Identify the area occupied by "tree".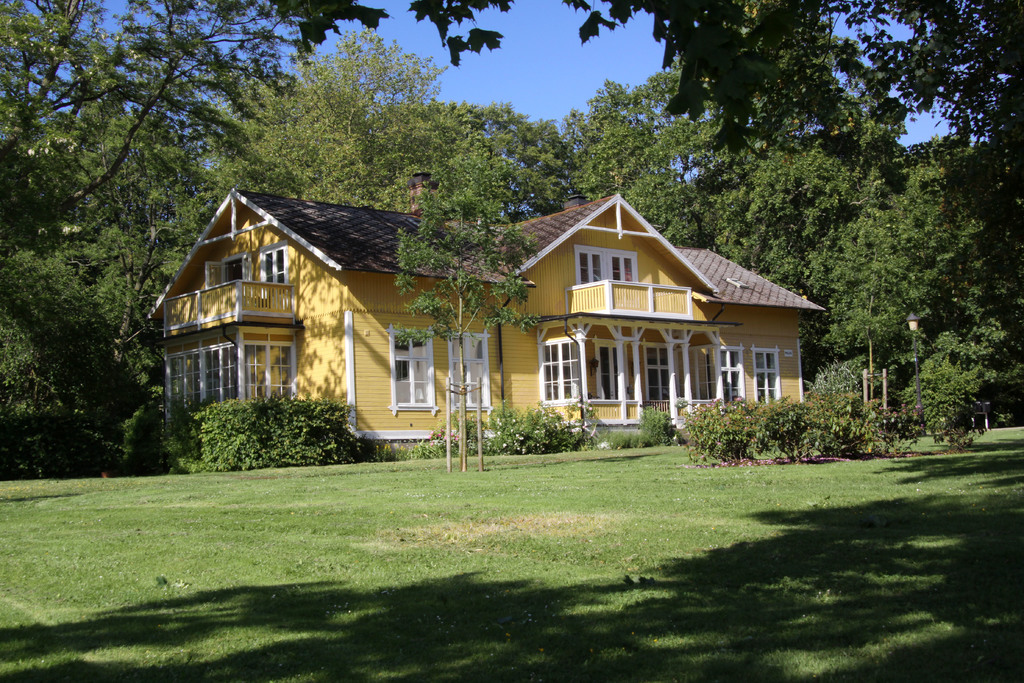
Area: Rect(0, 235, 170, 483).
